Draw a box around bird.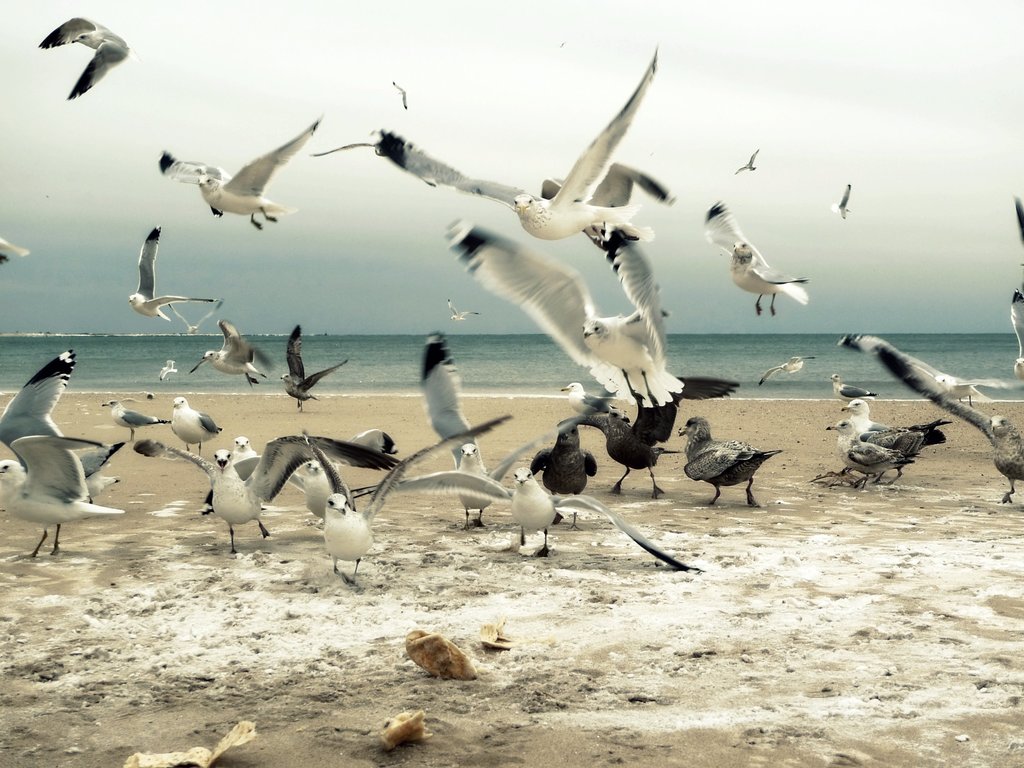
822,419,916,488.
